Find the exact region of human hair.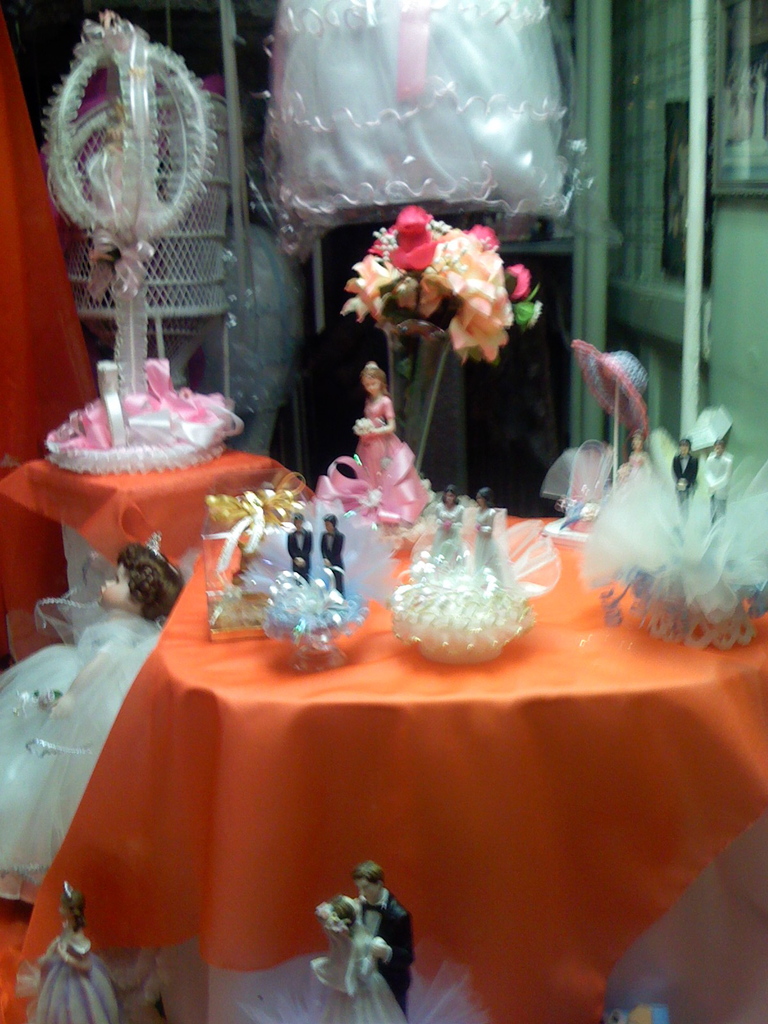
Exact region: 353,860,383,884.
